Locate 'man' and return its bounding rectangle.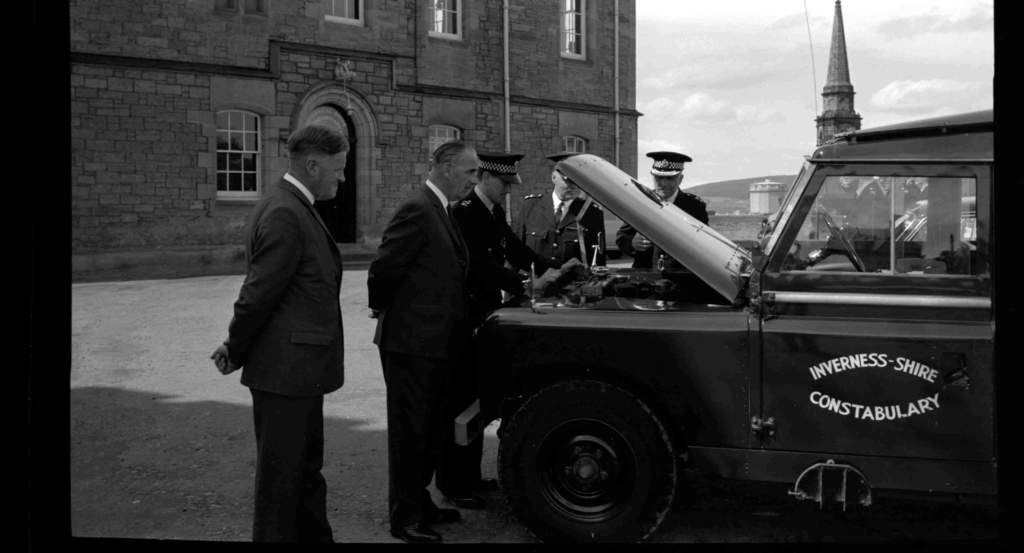
(519, 151, 624, 301).
